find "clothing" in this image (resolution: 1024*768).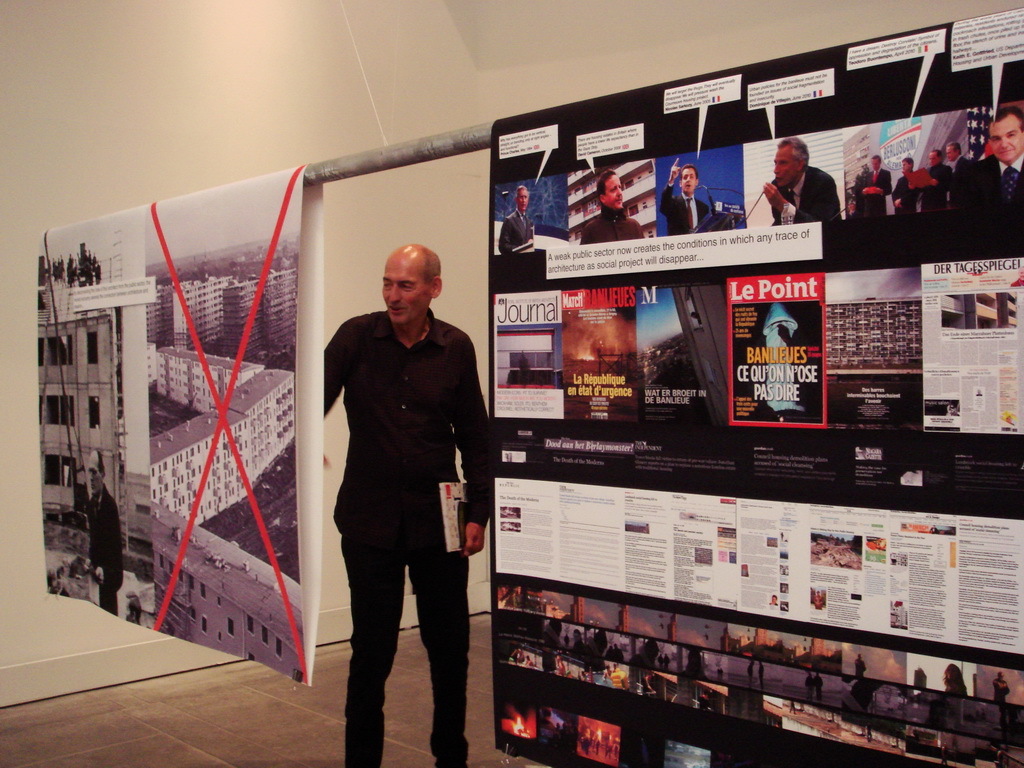
(990, 163, 1018, 185).
